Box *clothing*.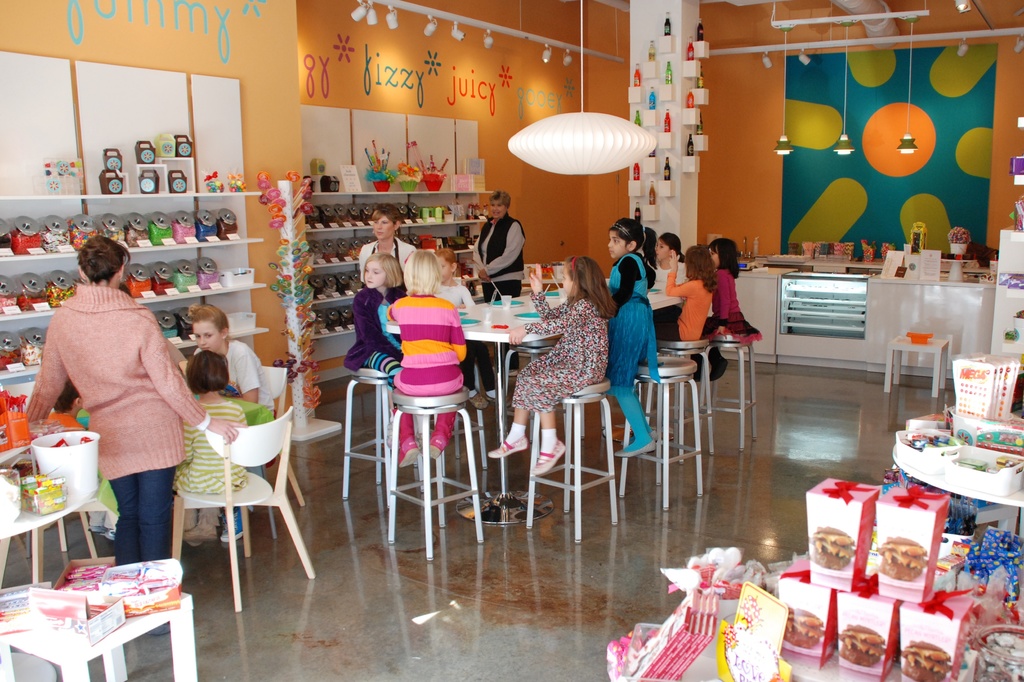
detection(342, 287, 408, 386).
